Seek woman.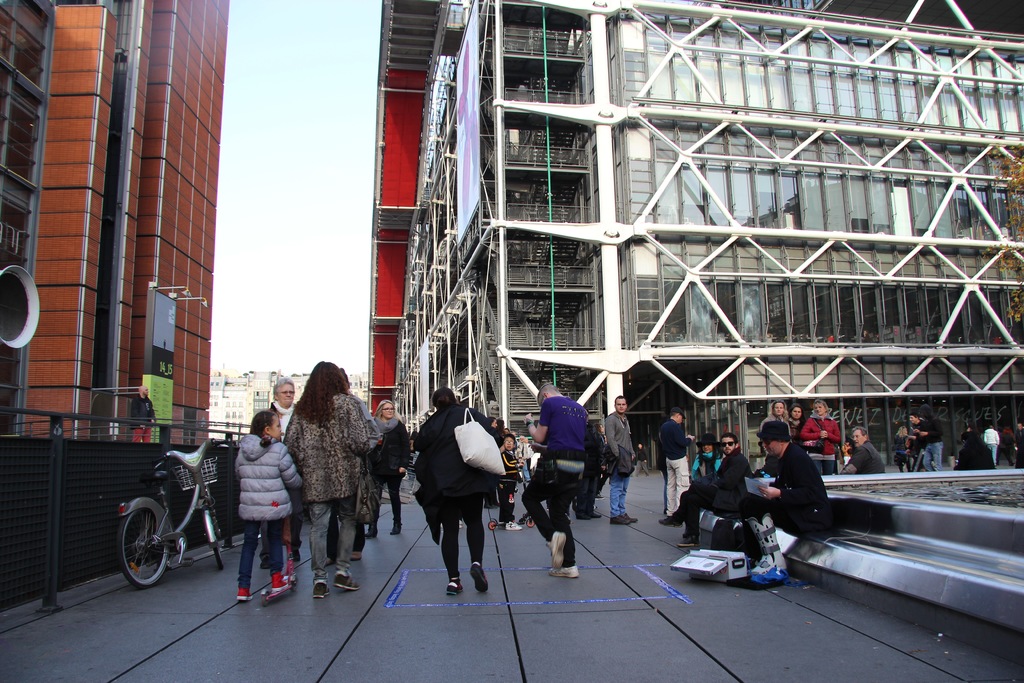
bbox=(757, 399, 791, 437).
